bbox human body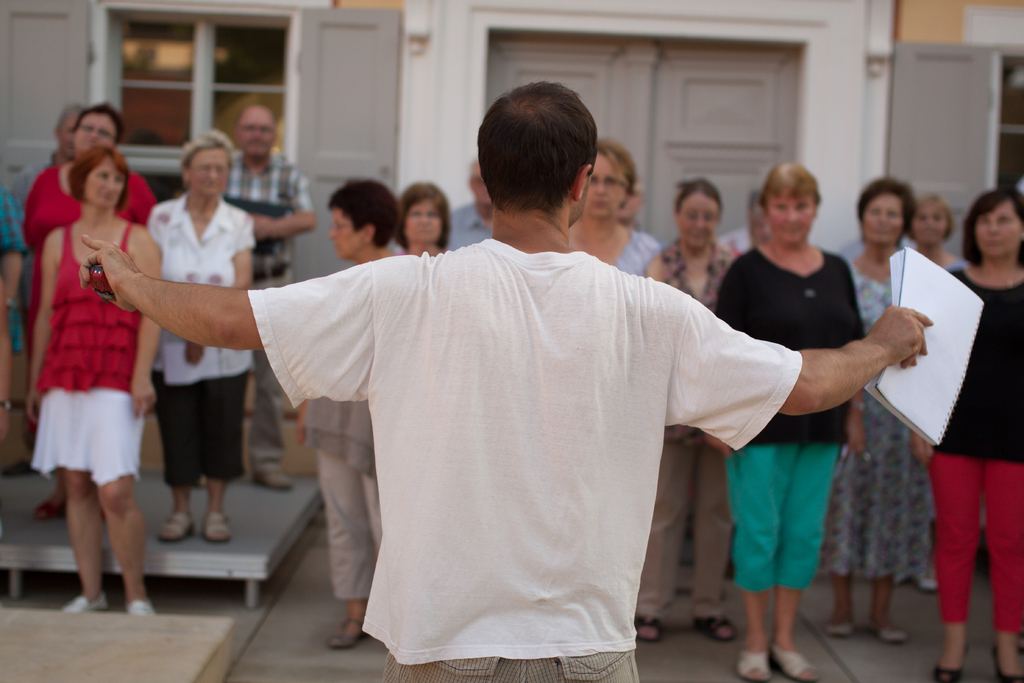
box=[817, 175, 940, 637]
